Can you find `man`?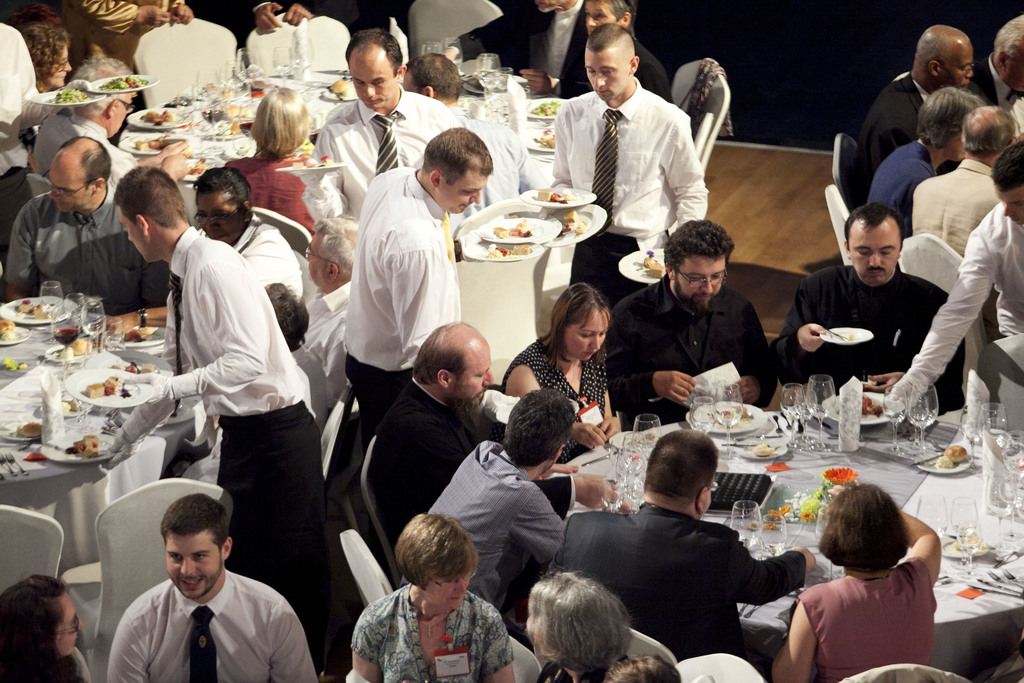
Yes, bounding box: (868, 89, 991, 232).
